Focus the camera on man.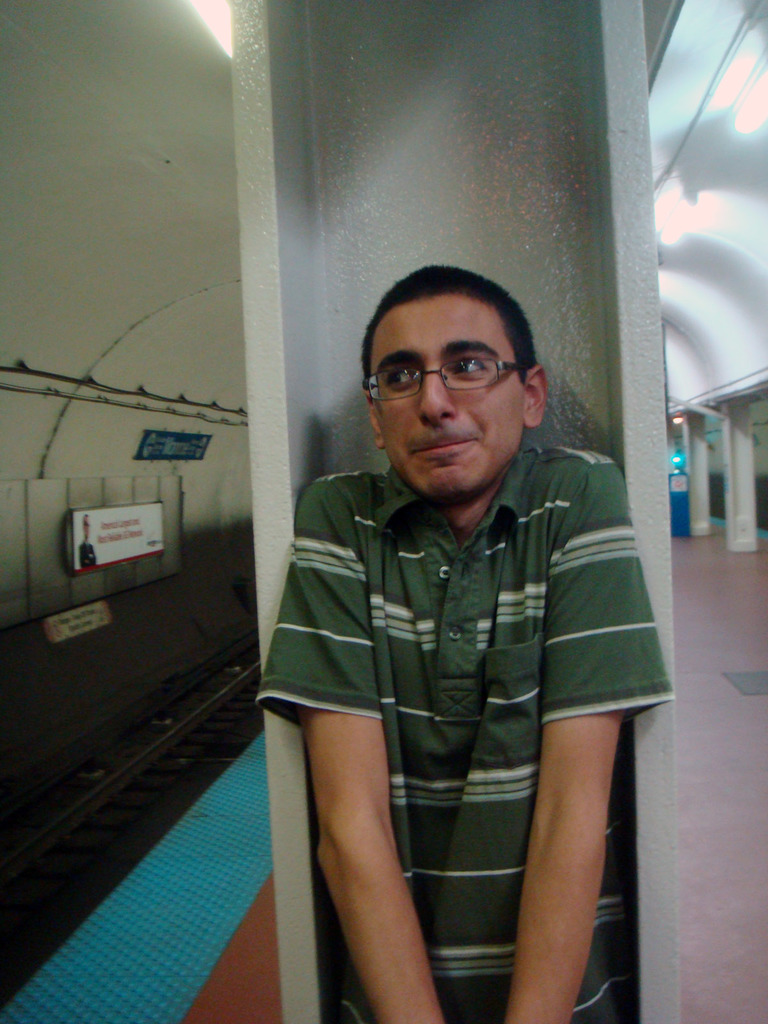
Focus region: l=255, t=232, r=669, b=995.
